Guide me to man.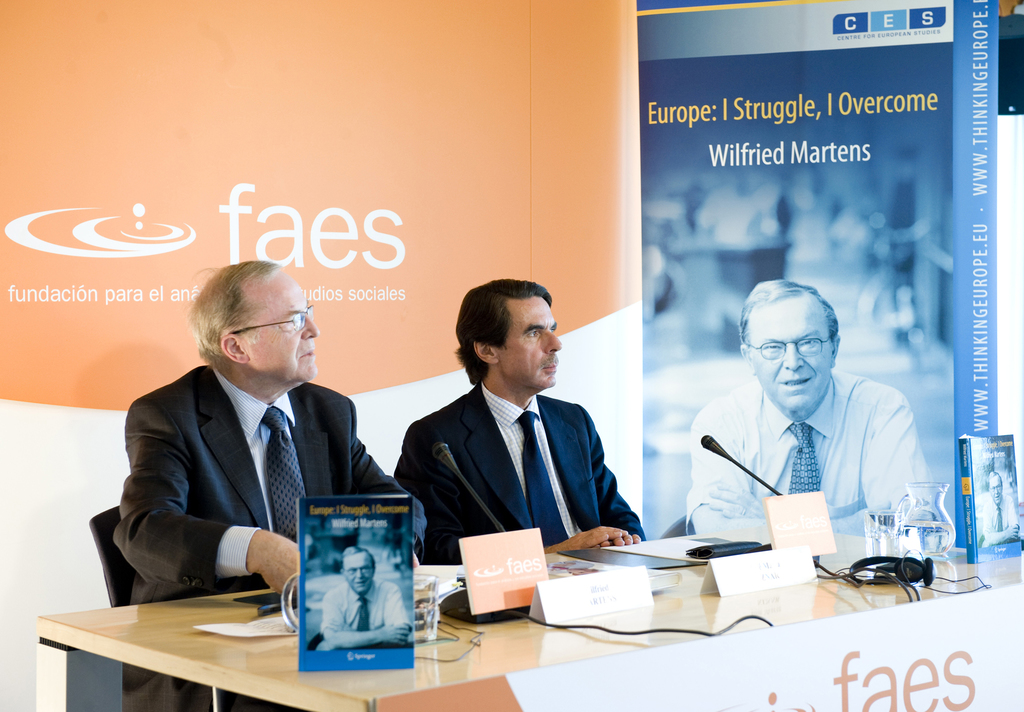
Guidance: {"left": 388, "top": 270, "right": 645, "bottom": 556}.
